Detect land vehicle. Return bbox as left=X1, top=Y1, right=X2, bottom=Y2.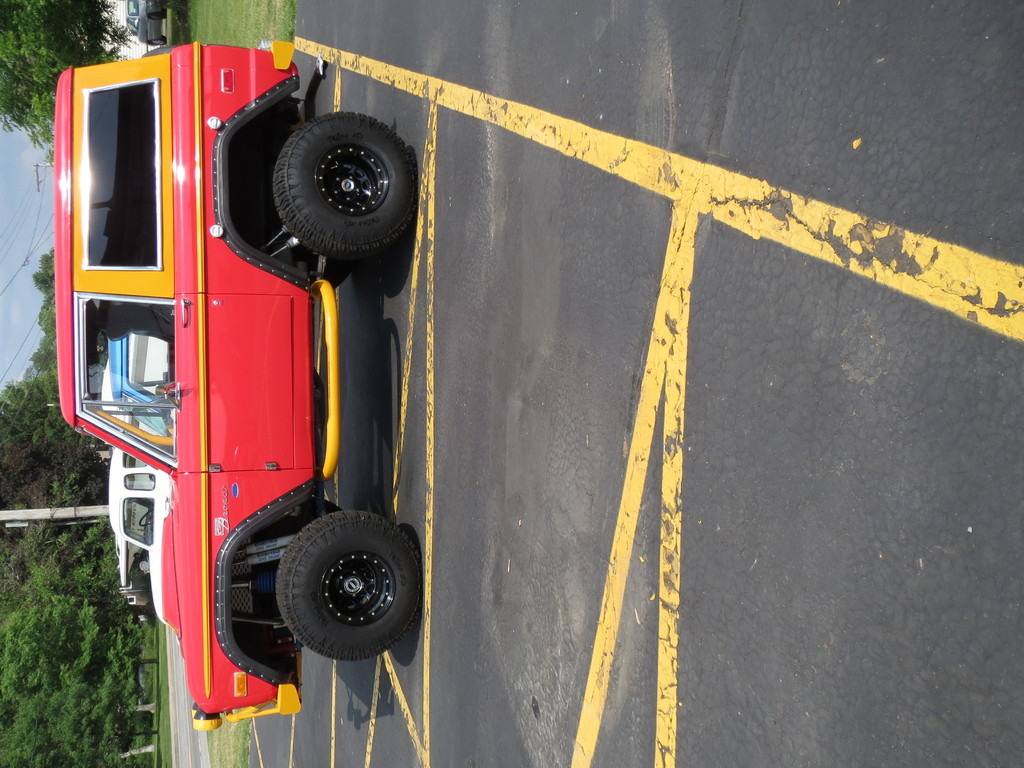
left=106, top=445, right=179, bottom=616.
